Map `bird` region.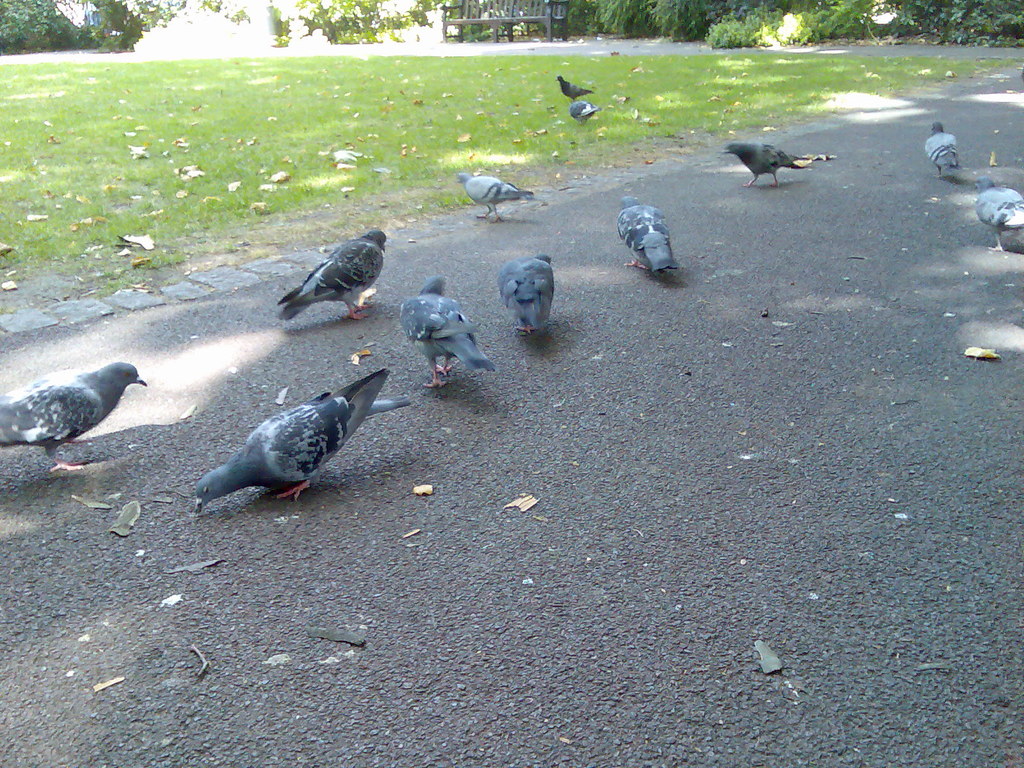
Mapped to crop(721, 141, 802, 184).
